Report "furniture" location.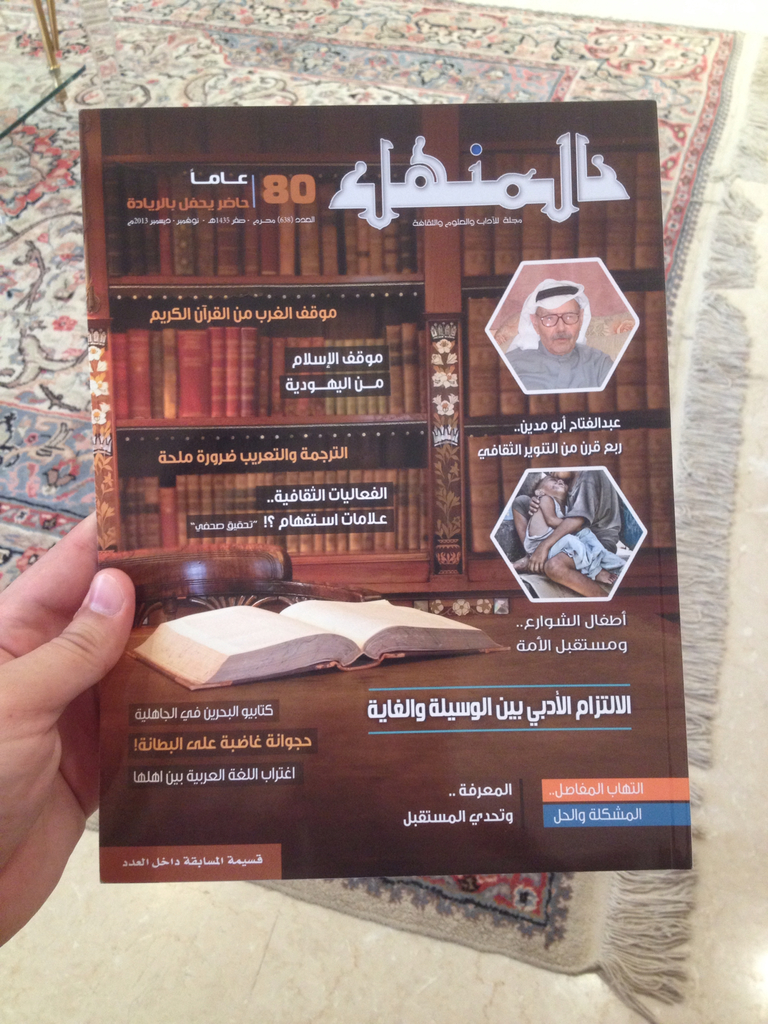
Report: bbox=(97, 556, 288, 587).
